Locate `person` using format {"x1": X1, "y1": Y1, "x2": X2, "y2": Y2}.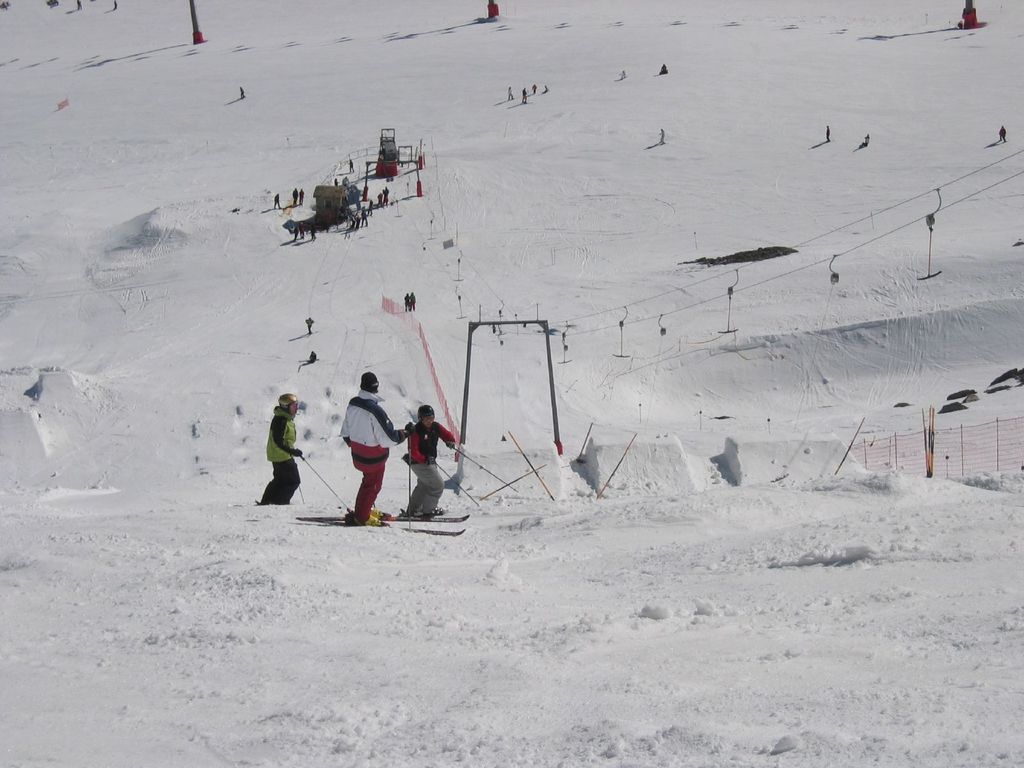
{"x1": 541, "y1": 82, "x2": 547, "y2": 92}.
